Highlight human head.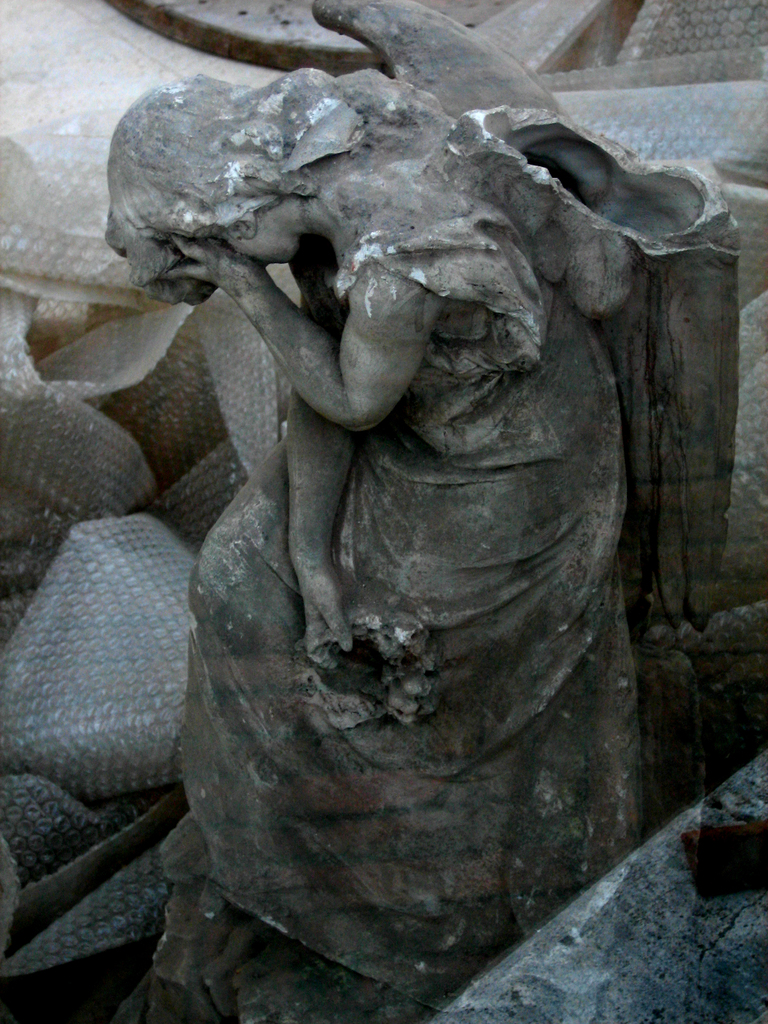
Highlighted region: box=[104, 67, 293, 292].
